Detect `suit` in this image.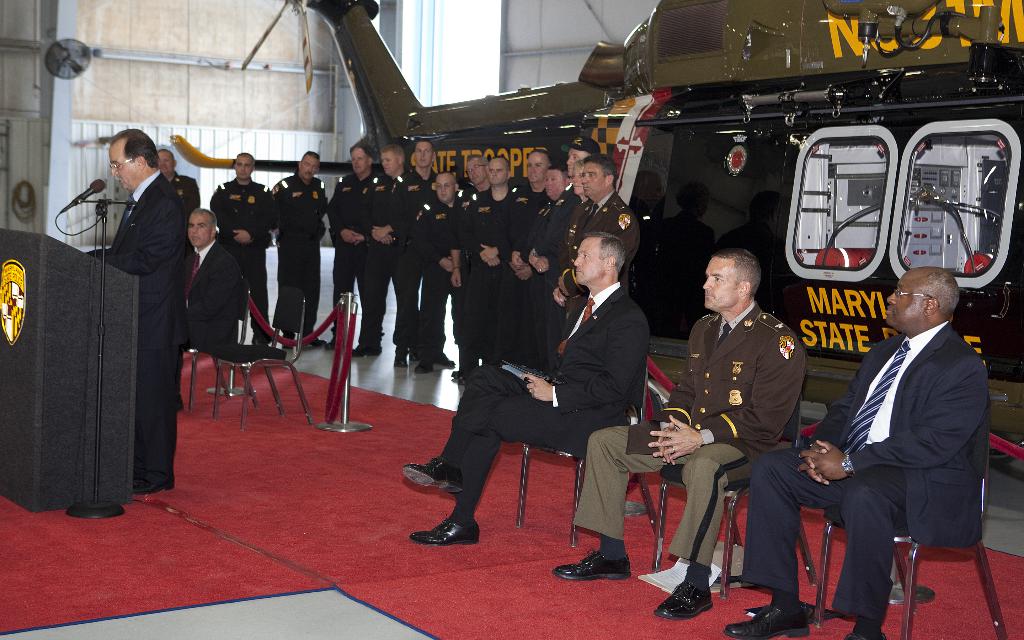
Detection: <region>737, 317, 991, 628</region>.
